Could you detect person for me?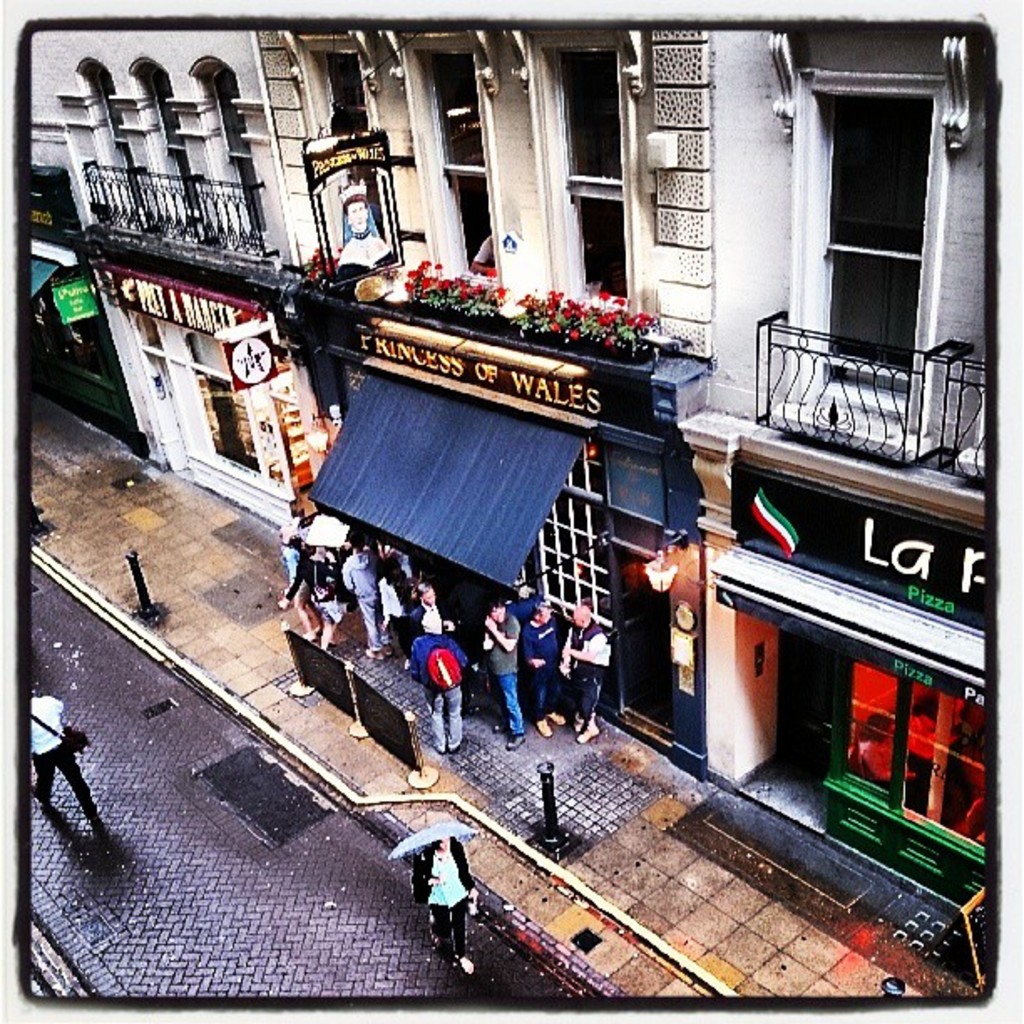
Detection result: BBox(479, 594, 524, 748).
